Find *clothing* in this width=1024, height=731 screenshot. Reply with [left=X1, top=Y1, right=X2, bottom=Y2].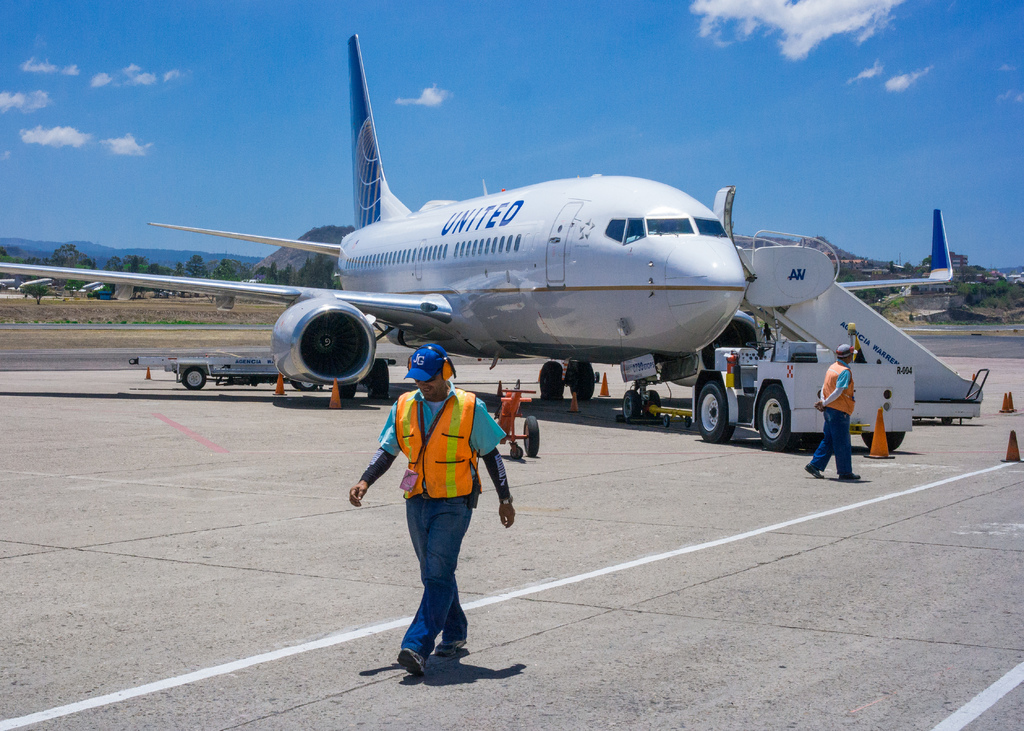
[left=808, top=360, right=856, bottom=482].
